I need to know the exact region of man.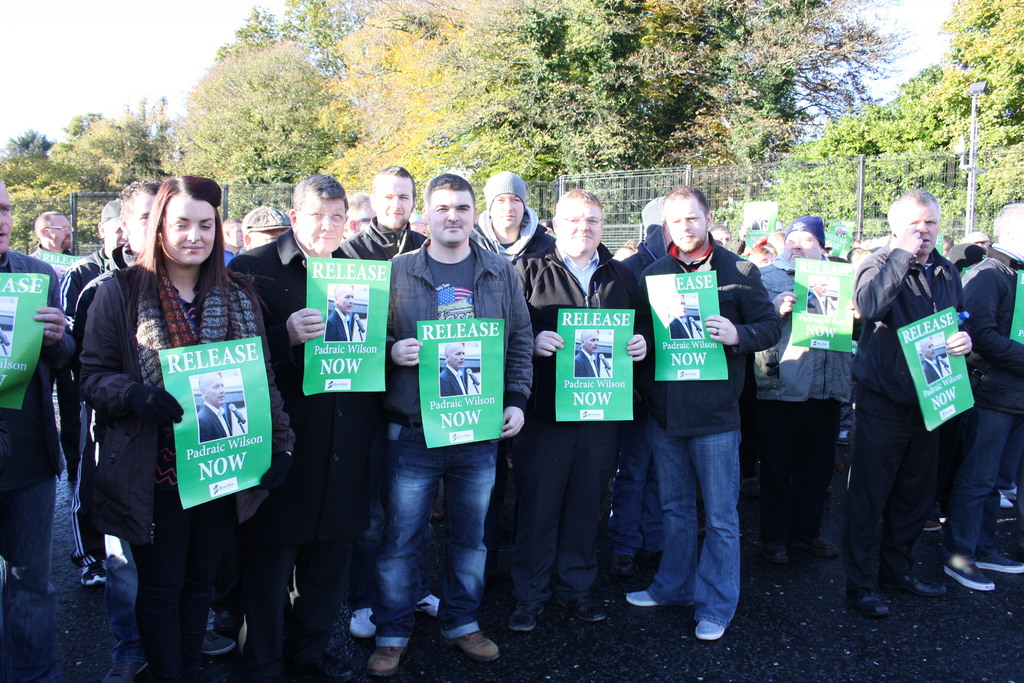
Region: [x1=579, y1=329, x2=599, y2=378].
